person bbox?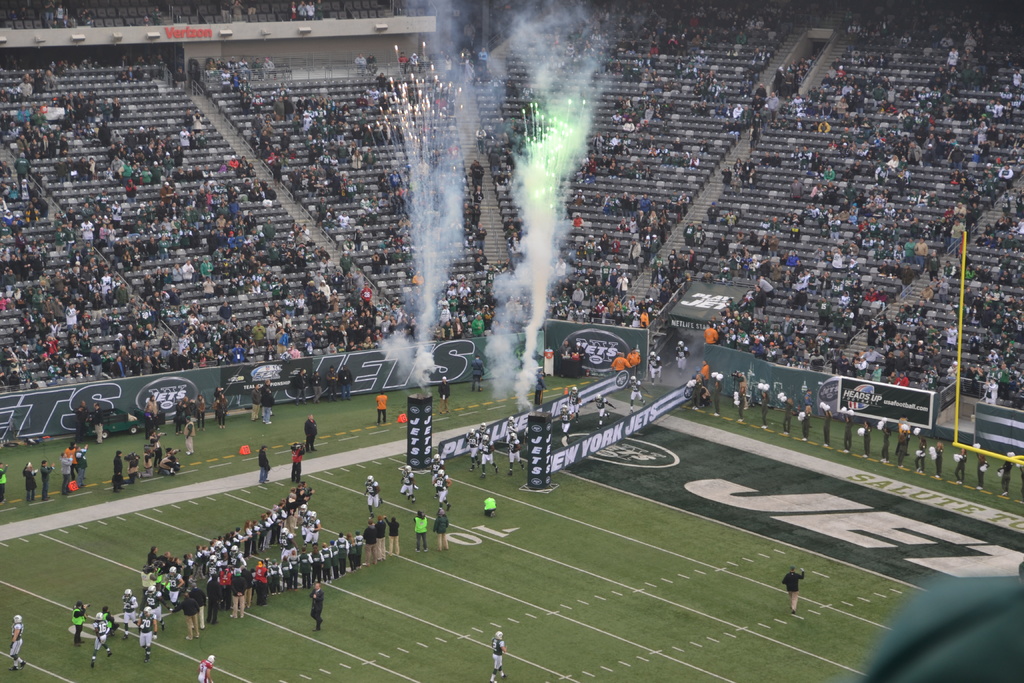
<box>950,441,967,488</box>
